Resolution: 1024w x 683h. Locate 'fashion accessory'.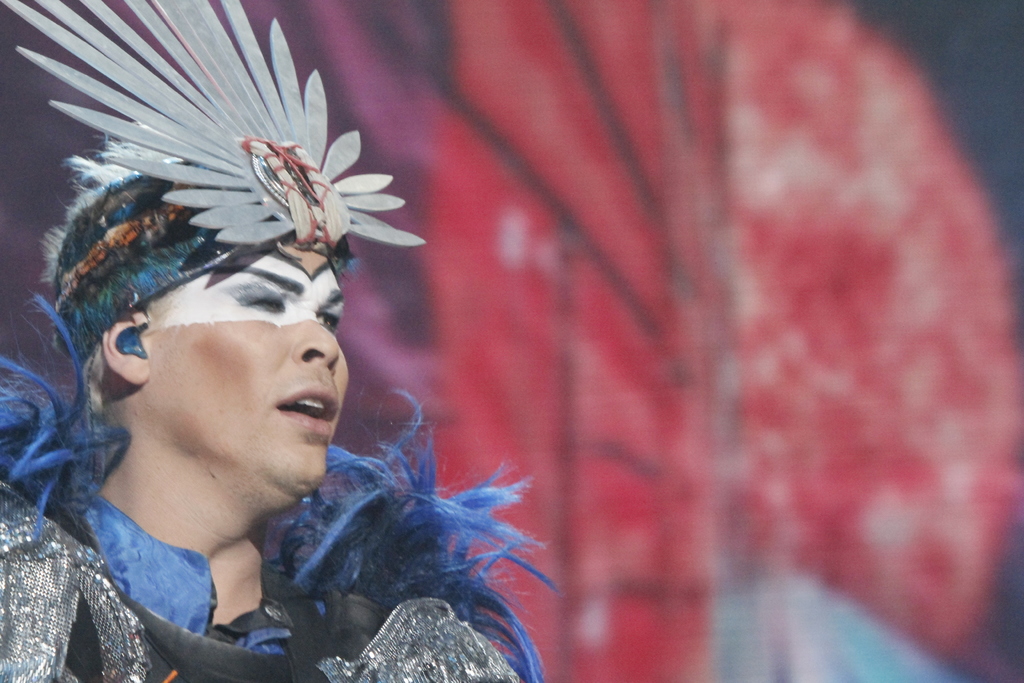
114, 322, 150, 361.
